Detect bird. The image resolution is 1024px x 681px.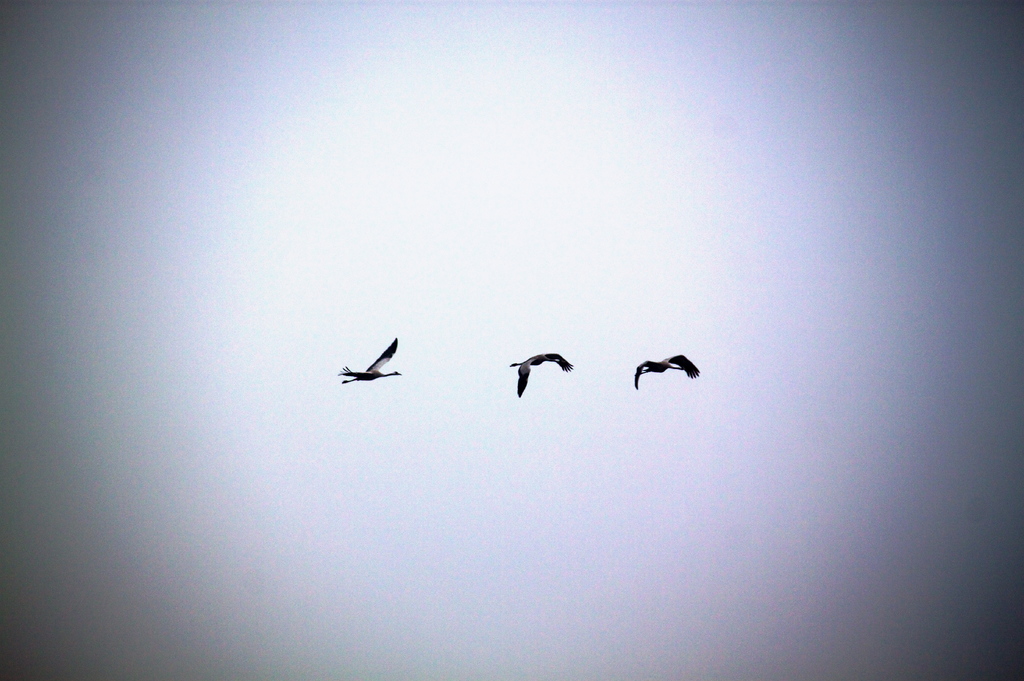
{"x1": 339, "y1": 340, "x2": 407, "y2": 396}.
